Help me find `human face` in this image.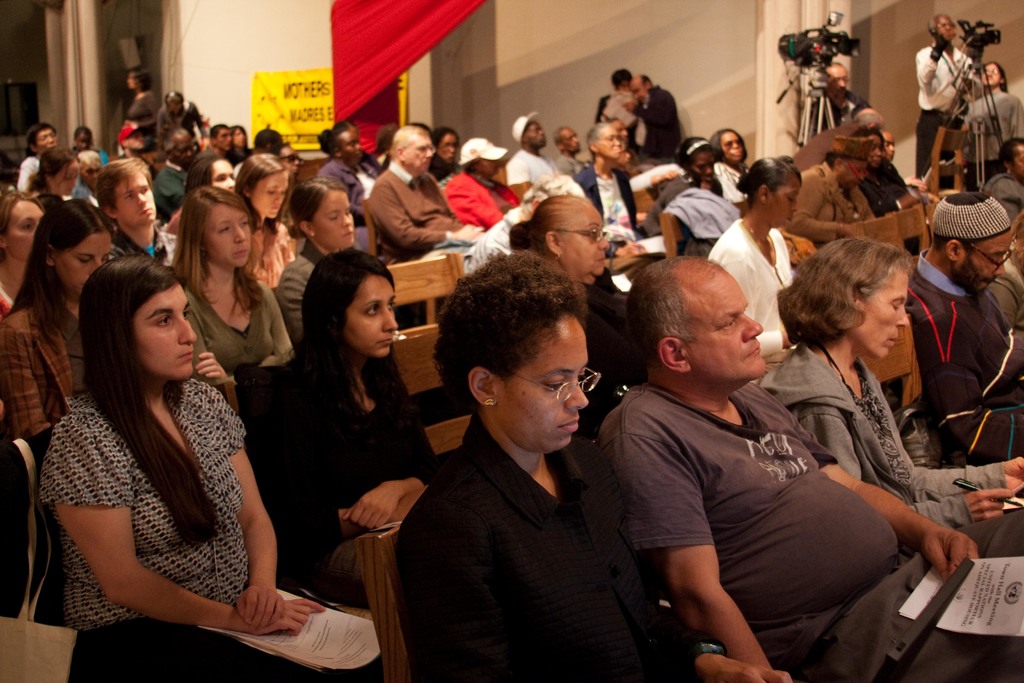
Found it: crop(959, 235, 1012, 299).
